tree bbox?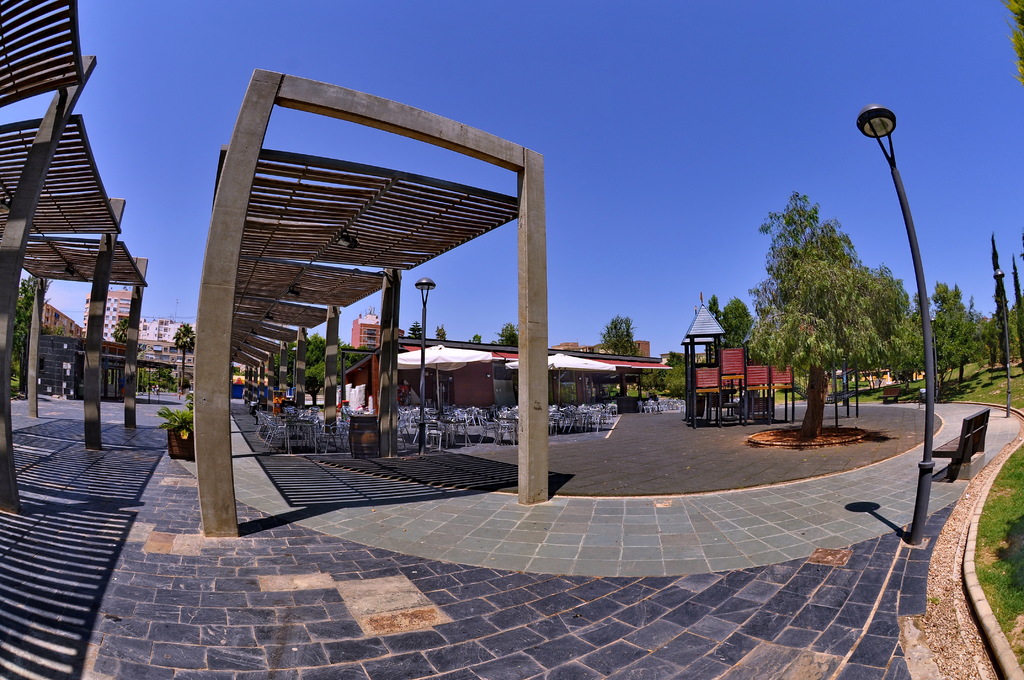
109,316,127,346
